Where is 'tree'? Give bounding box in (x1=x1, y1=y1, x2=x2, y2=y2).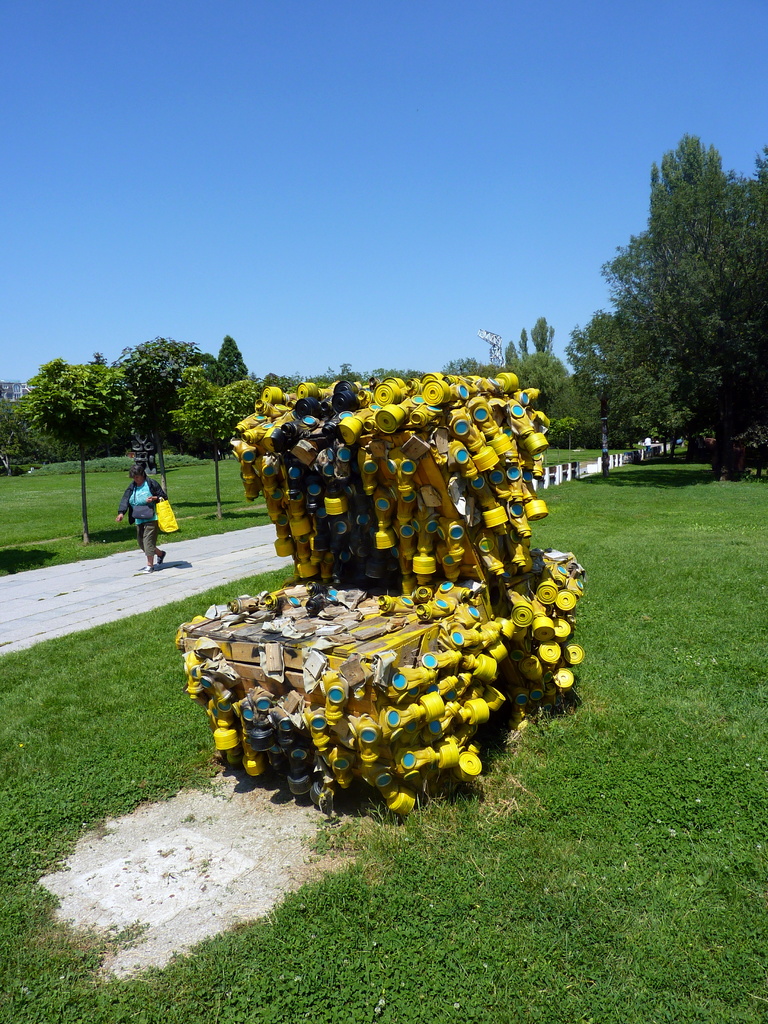
(x1=560, y1=312, x2=686, y2=483).
